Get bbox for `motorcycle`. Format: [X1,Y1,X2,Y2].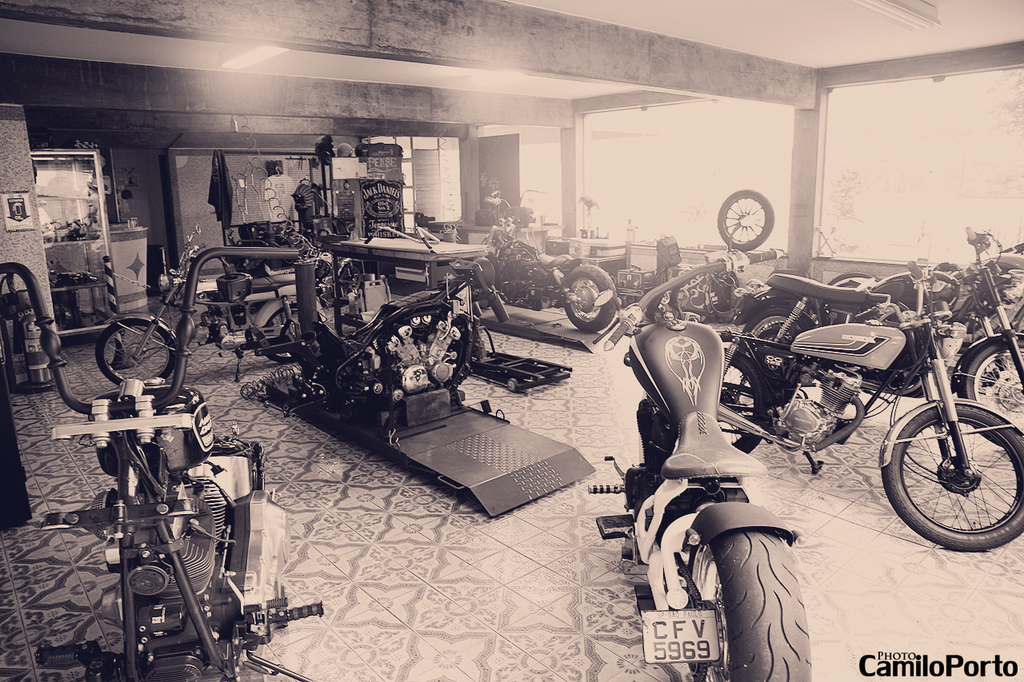
[590,261,812,681].
